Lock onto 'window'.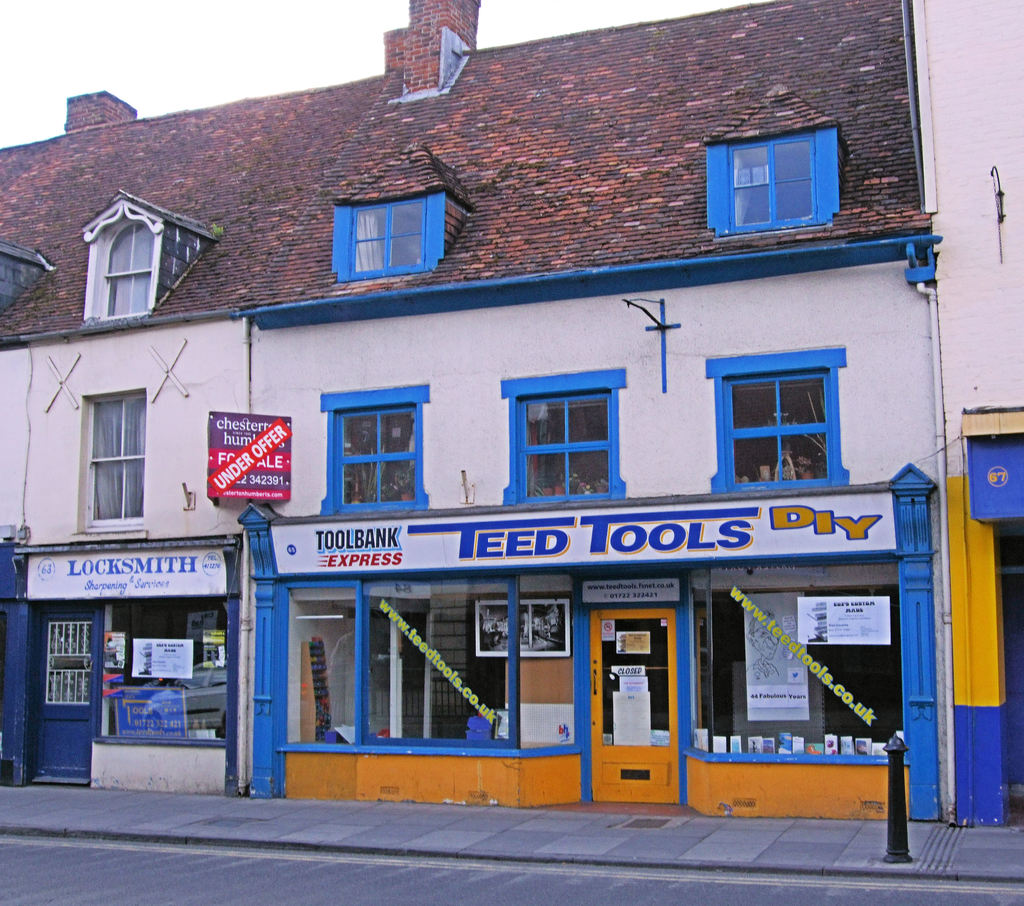
Locked: [70,183,218,340].
